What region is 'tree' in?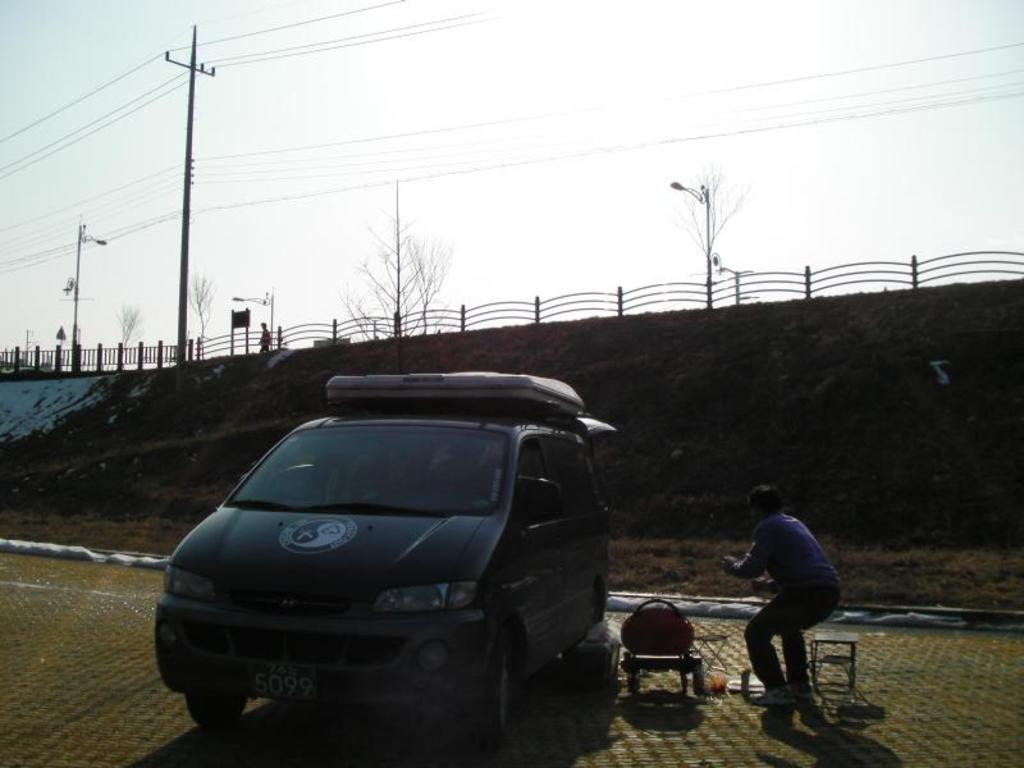
left=672, top=166, right=746, bottom=293.
